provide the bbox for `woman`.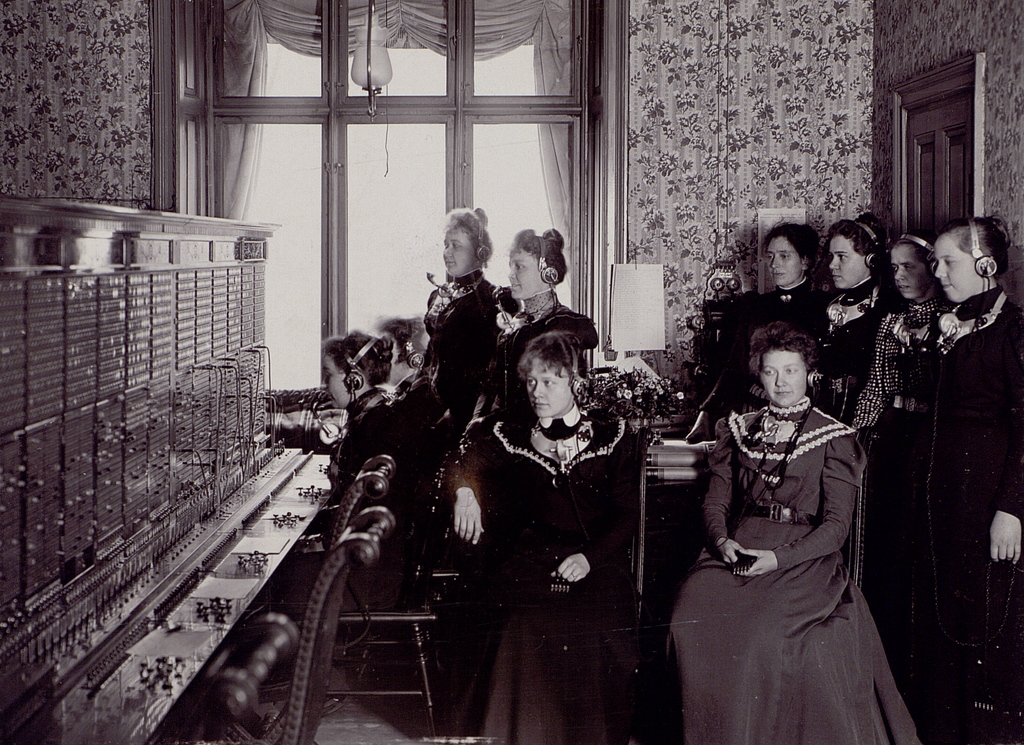
l=461, t=230, r=609, b=419.
